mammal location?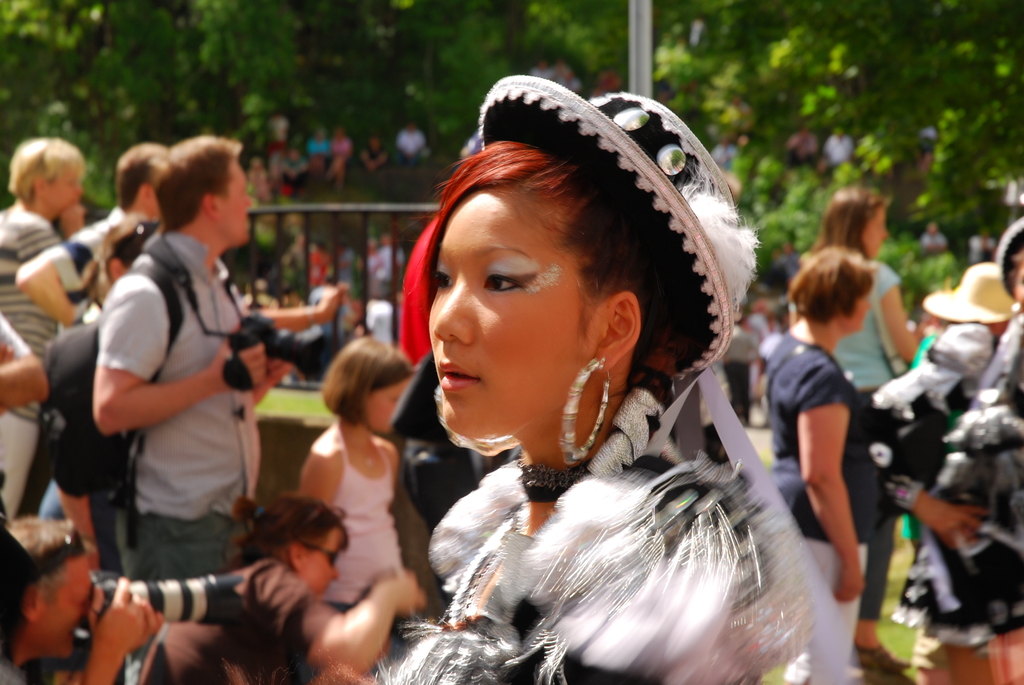
(0, 313, 56, 516)
